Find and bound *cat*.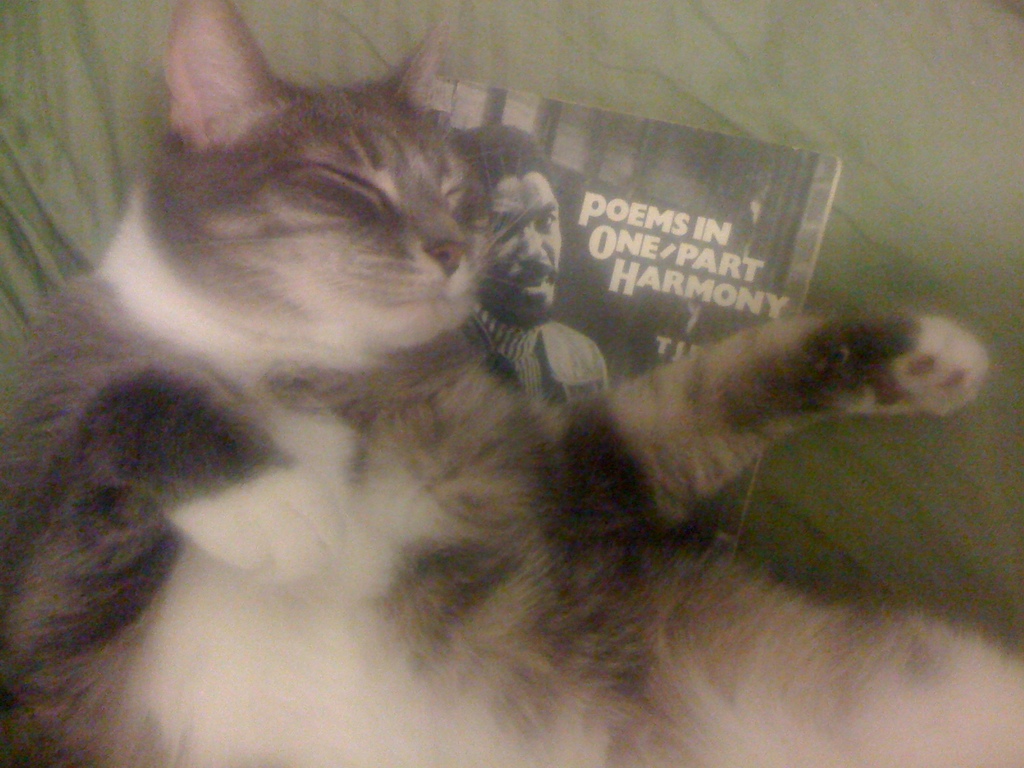
Bound: 0:0:1023:767.
